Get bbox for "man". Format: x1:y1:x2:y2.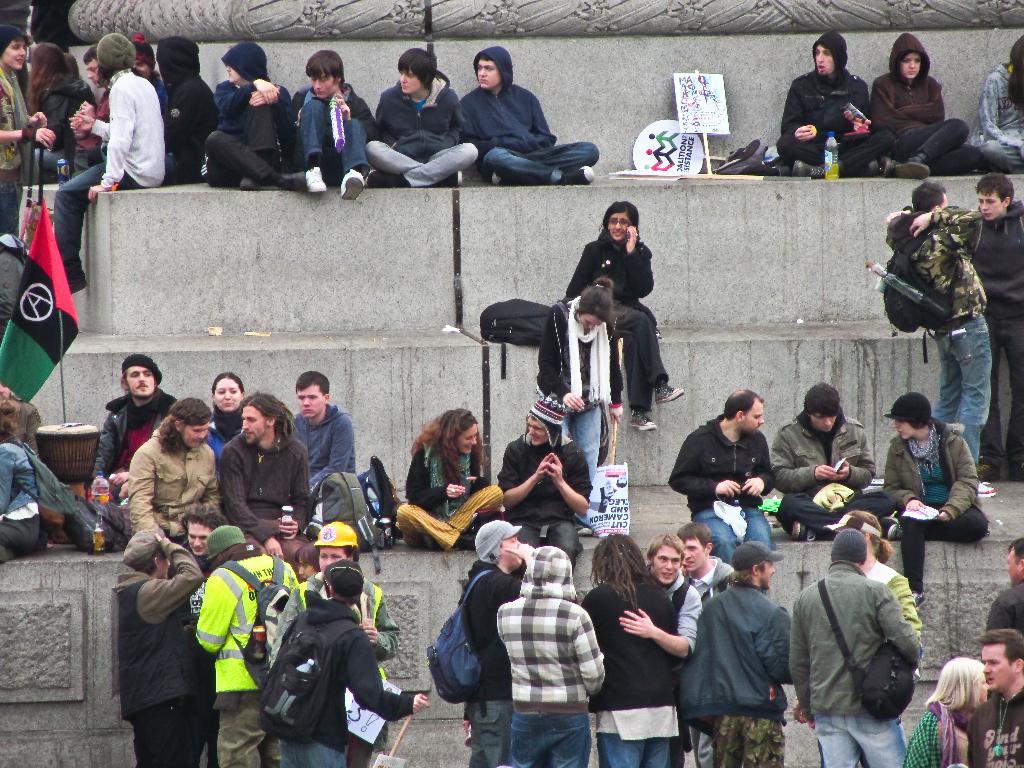
956:177:1023:488.
